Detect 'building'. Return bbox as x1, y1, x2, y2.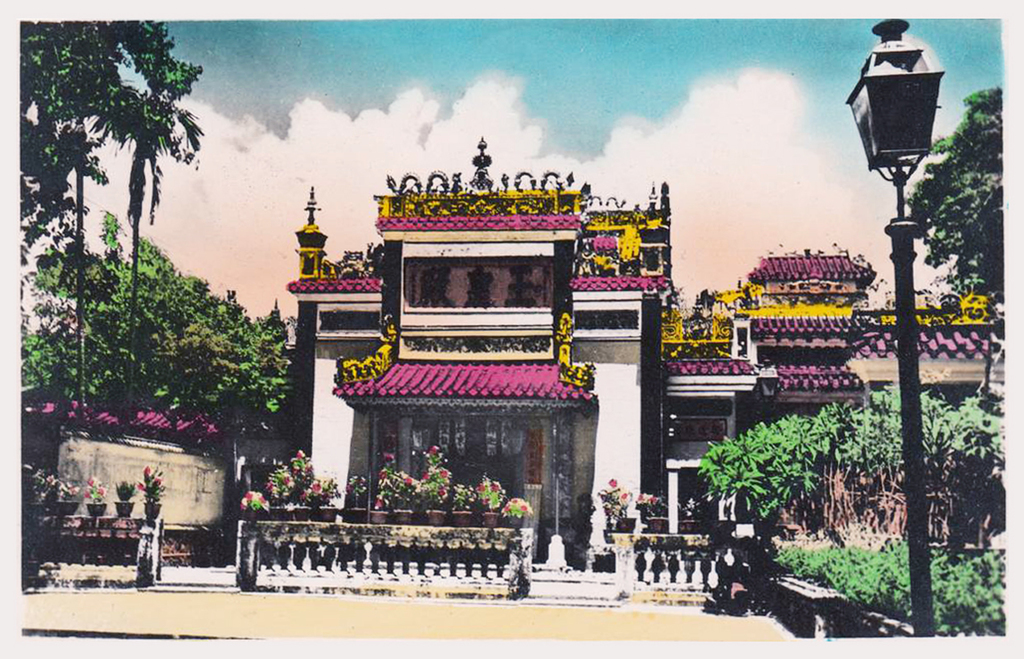
290, 138, 1010, 568.
